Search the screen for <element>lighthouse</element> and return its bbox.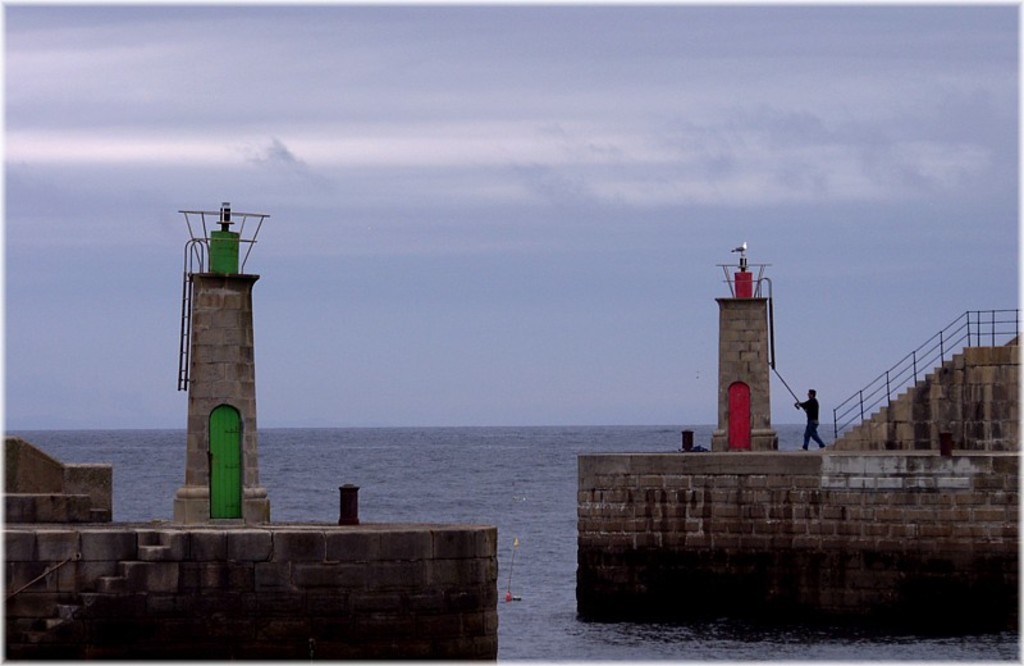
Found: x1=172, y1=202, x2=275, y2=529.
